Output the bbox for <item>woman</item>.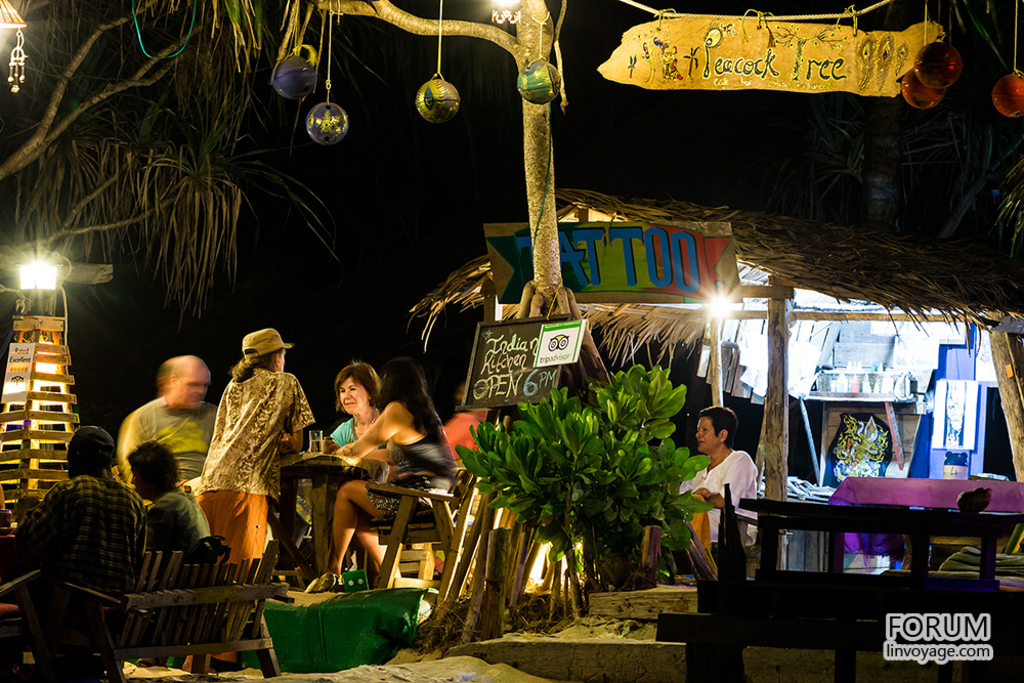
crop(328, 358, 460, 578).
